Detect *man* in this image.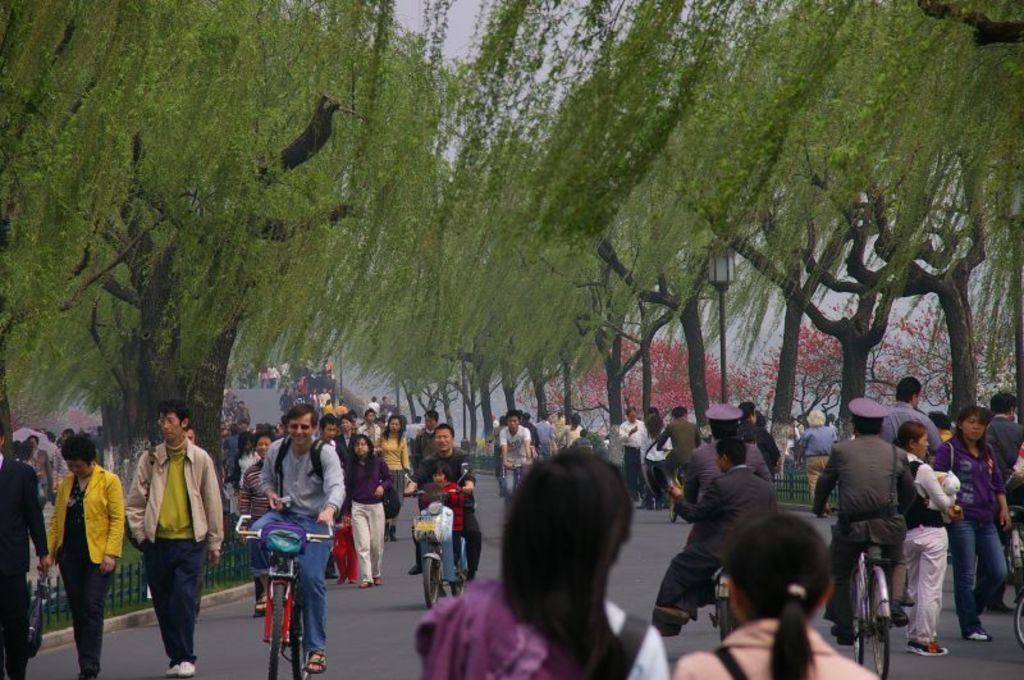
Detection: Rect(261, 405, 334, 671).
